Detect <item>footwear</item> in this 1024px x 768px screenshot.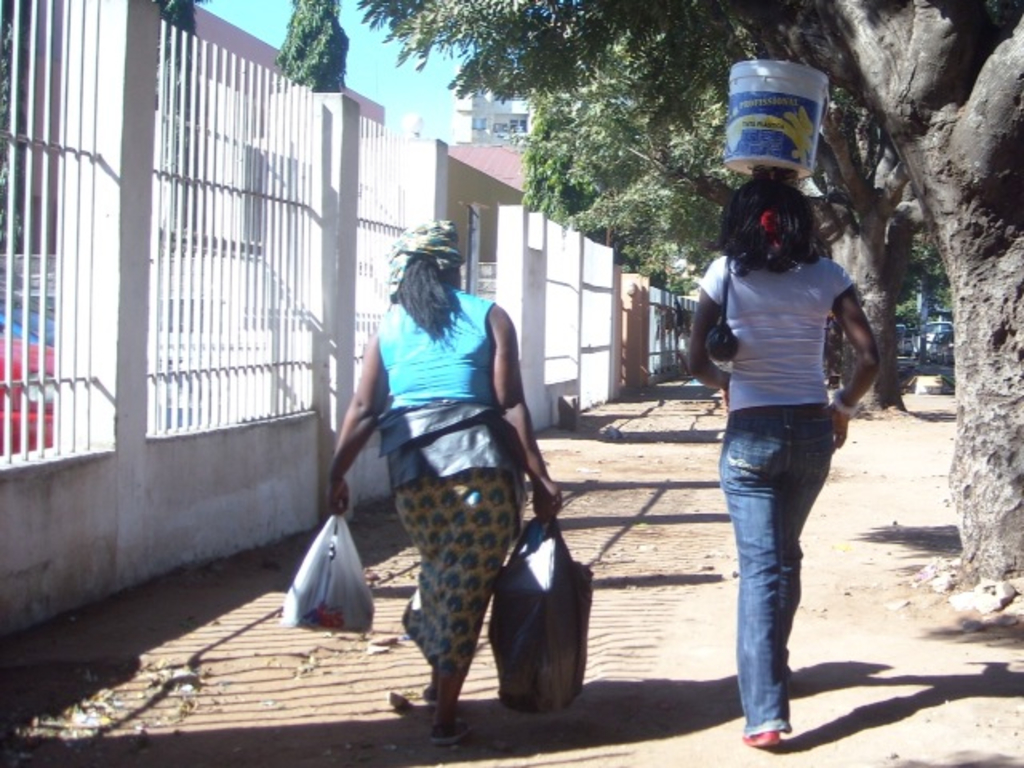
Detection: 422:682:438:707.
